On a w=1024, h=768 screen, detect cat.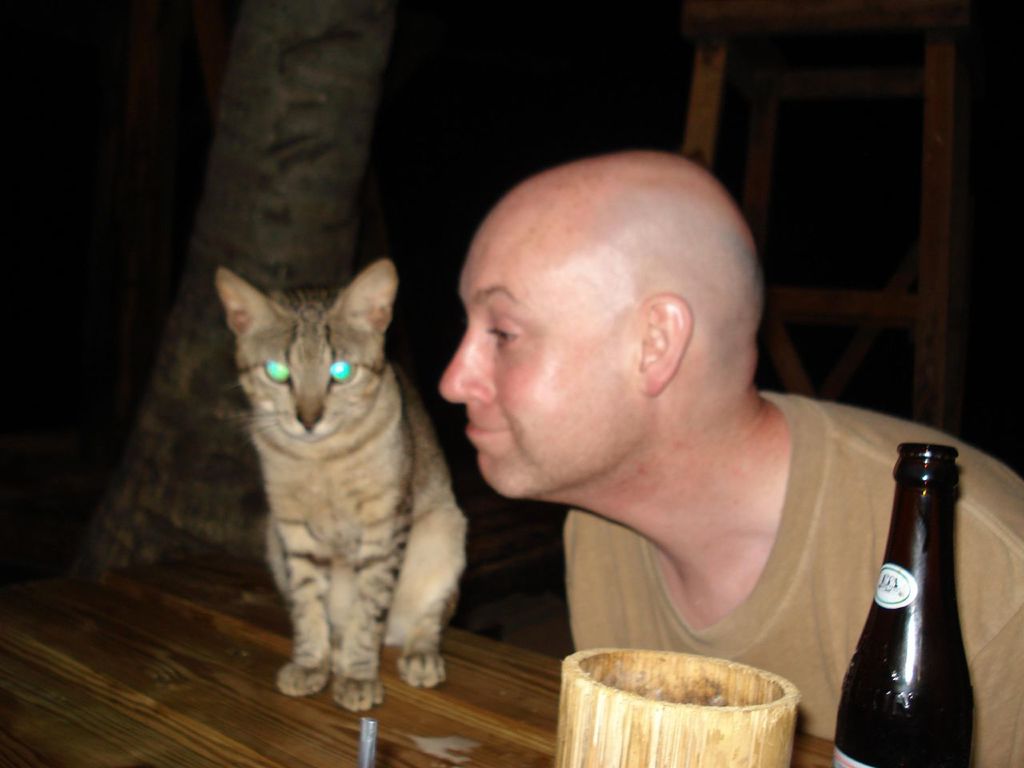
210 254 476 714.
